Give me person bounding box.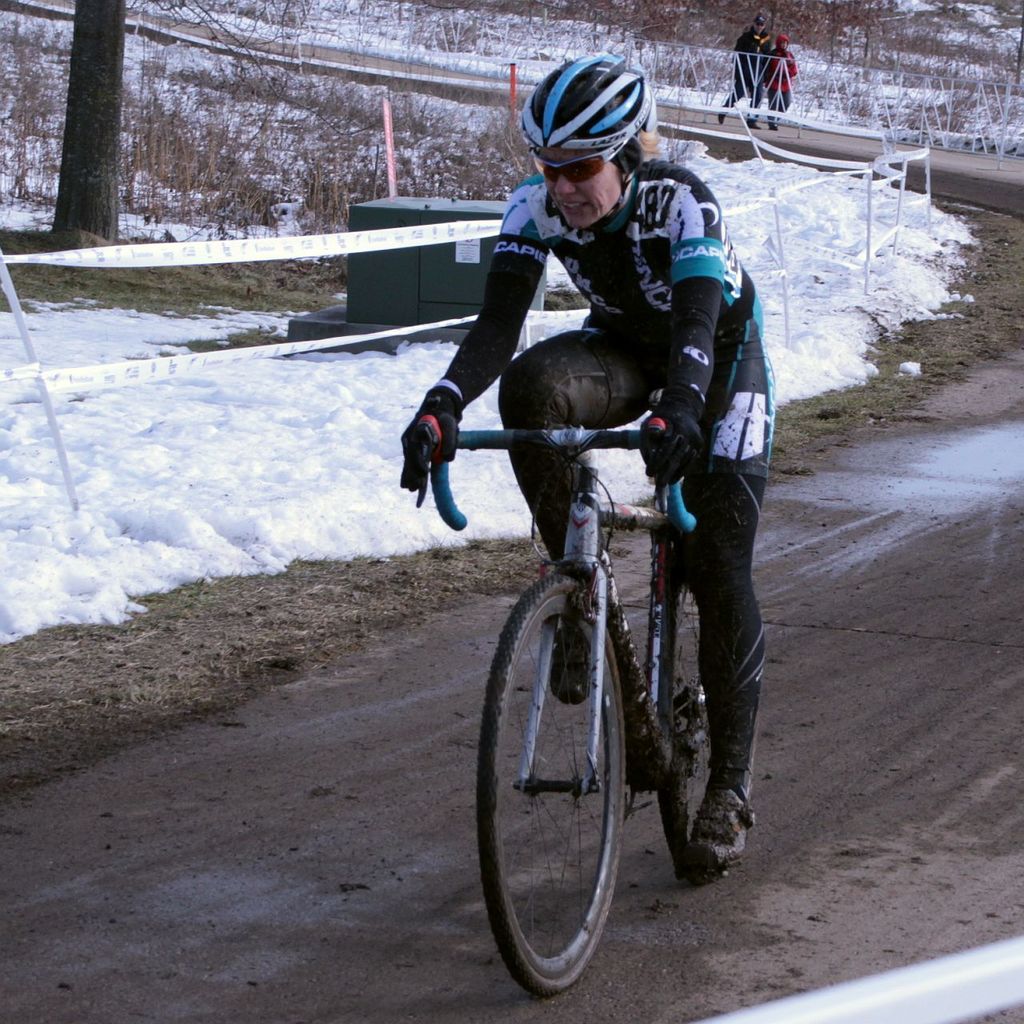
(724,9,792,119).
